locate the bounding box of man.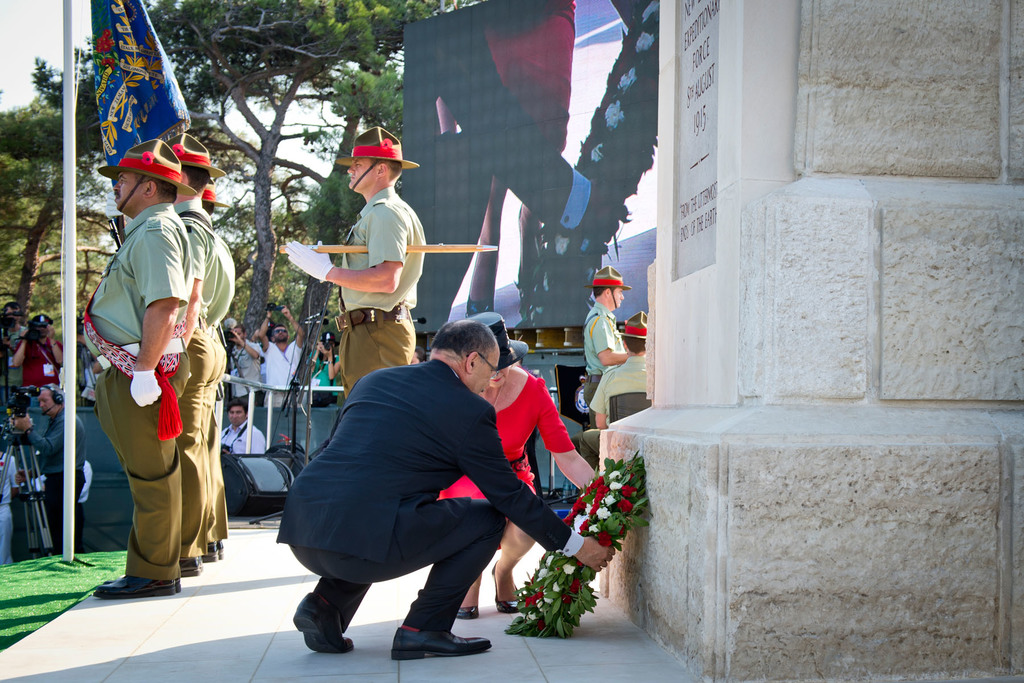
Bounding box: {"x1": 284, "y1": 125, "x2": 425, "y2": 397}.
